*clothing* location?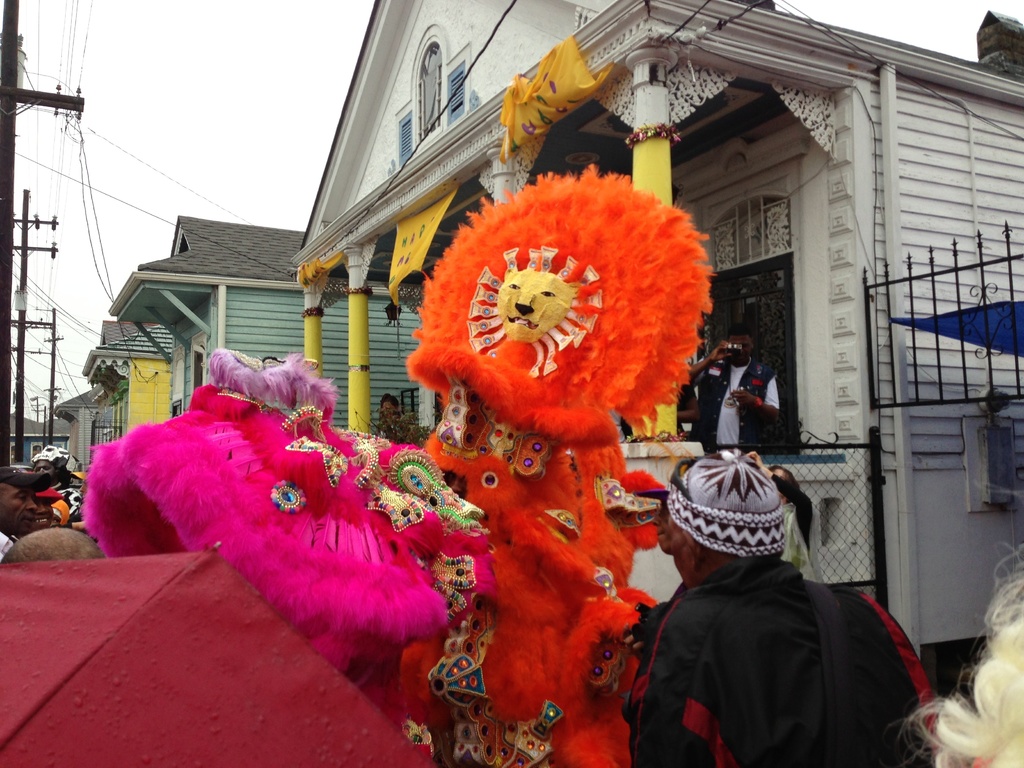
locate(694, 356, 780, 458)
